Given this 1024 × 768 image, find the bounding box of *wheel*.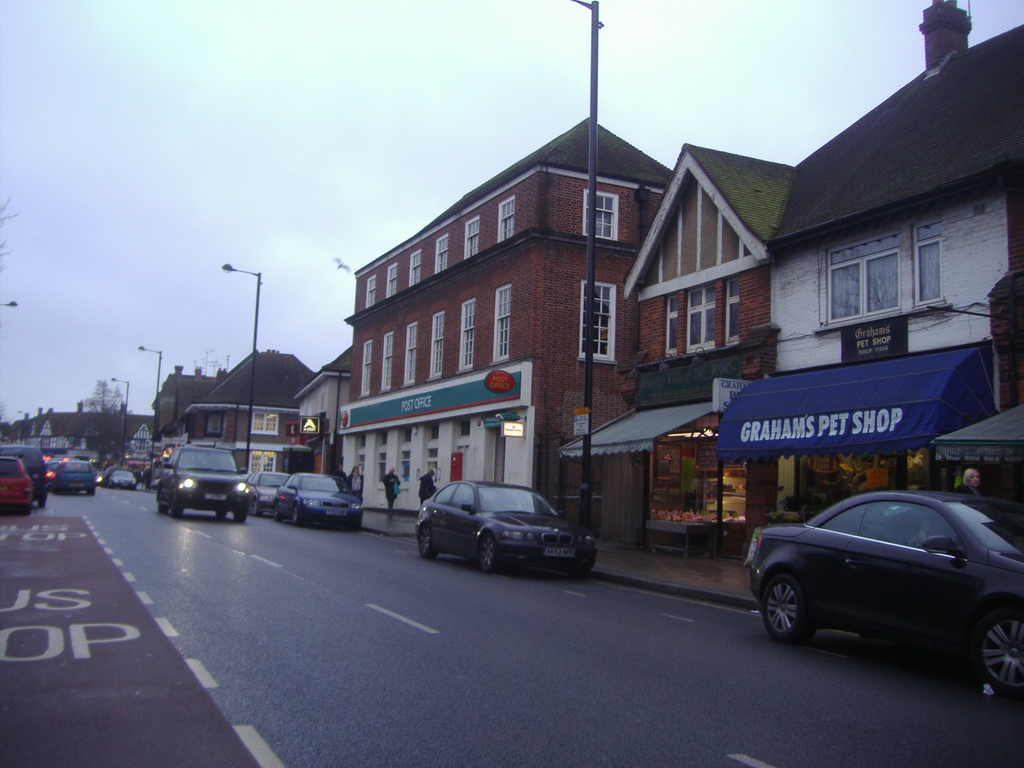
BBox(478, 532, 495, 571).
